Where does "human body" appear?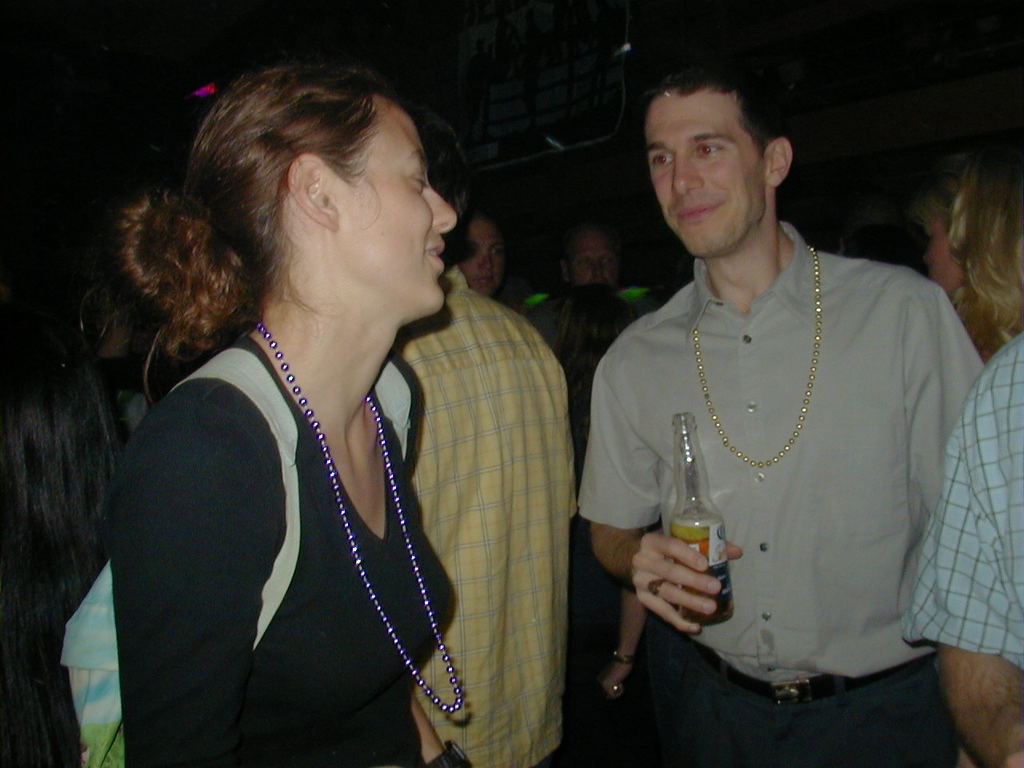
Appears at <region>589, 53, 995, 767</region>.
